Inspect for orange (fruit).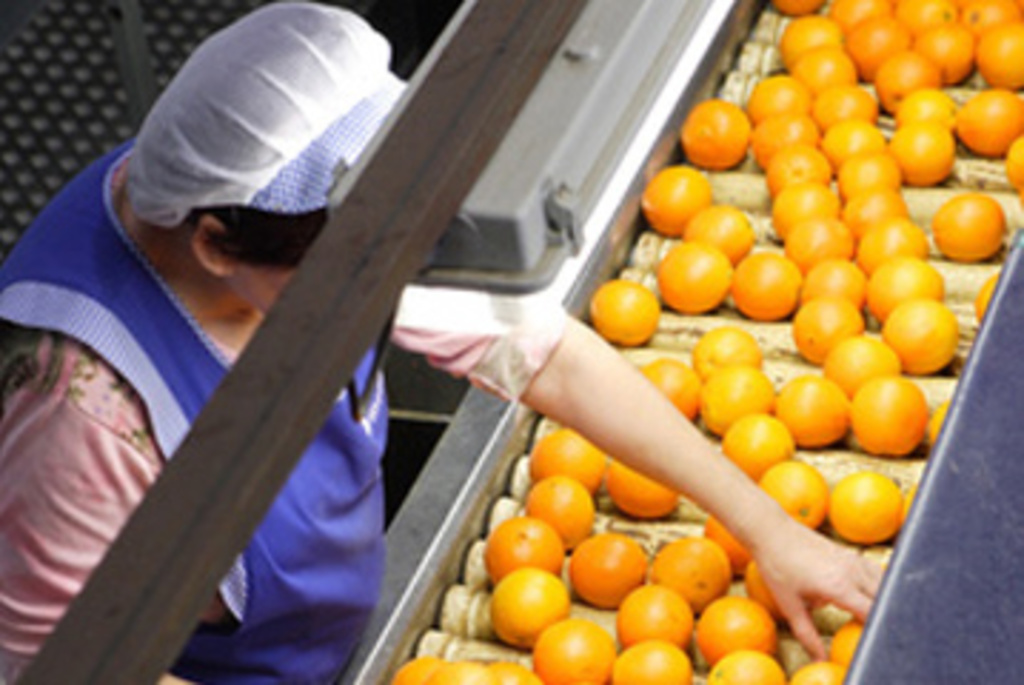
Inspection: 436/656/491/682.
